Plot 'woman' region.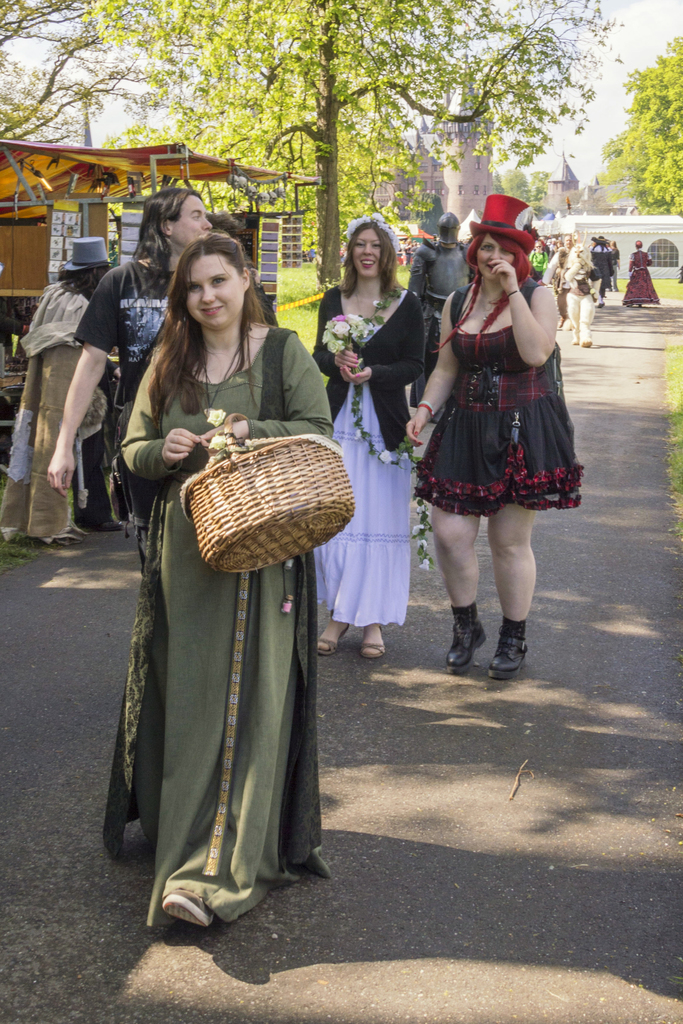
Plotted at rect(618, 239, 662, 308).
